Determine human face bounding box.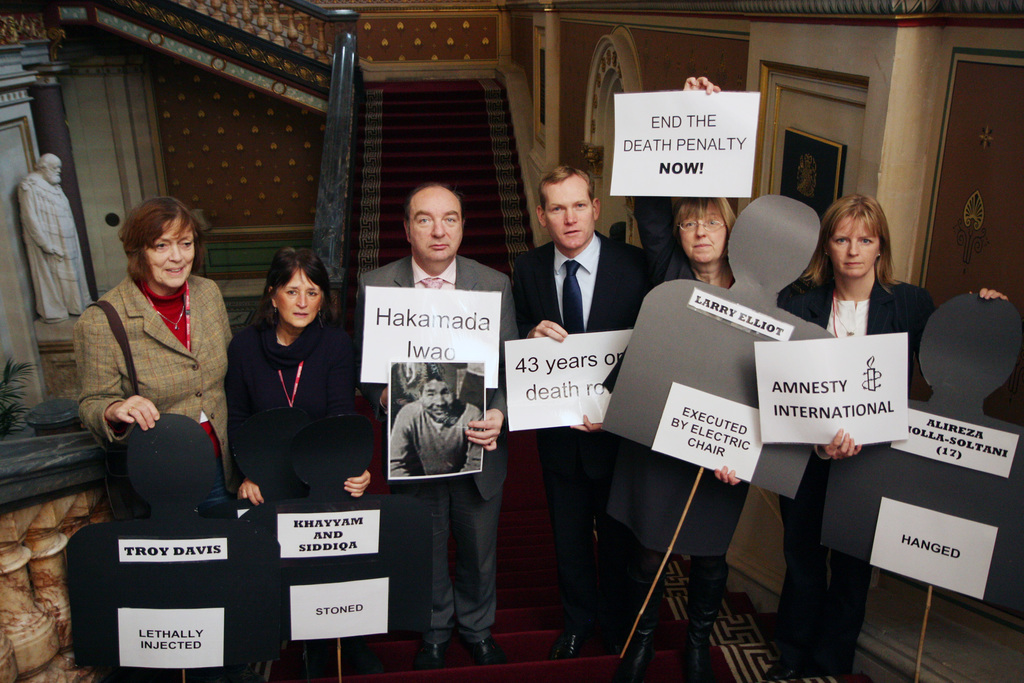
Determined: <region>145, 219, 194, 288</region>.
